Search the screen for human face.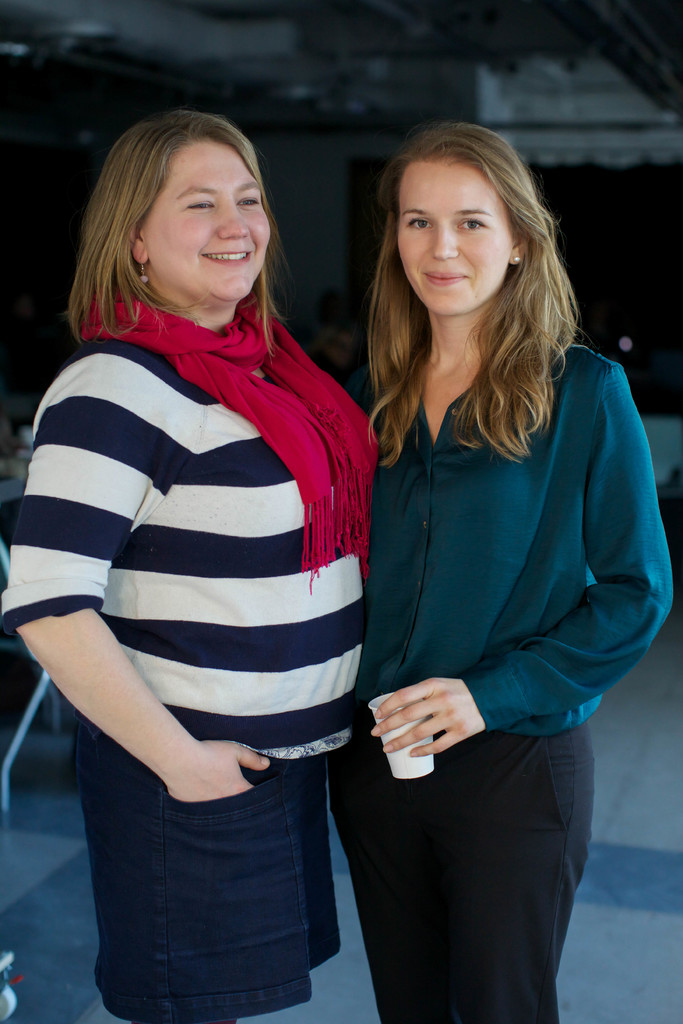
Found at 395, 165, 516, 314.
